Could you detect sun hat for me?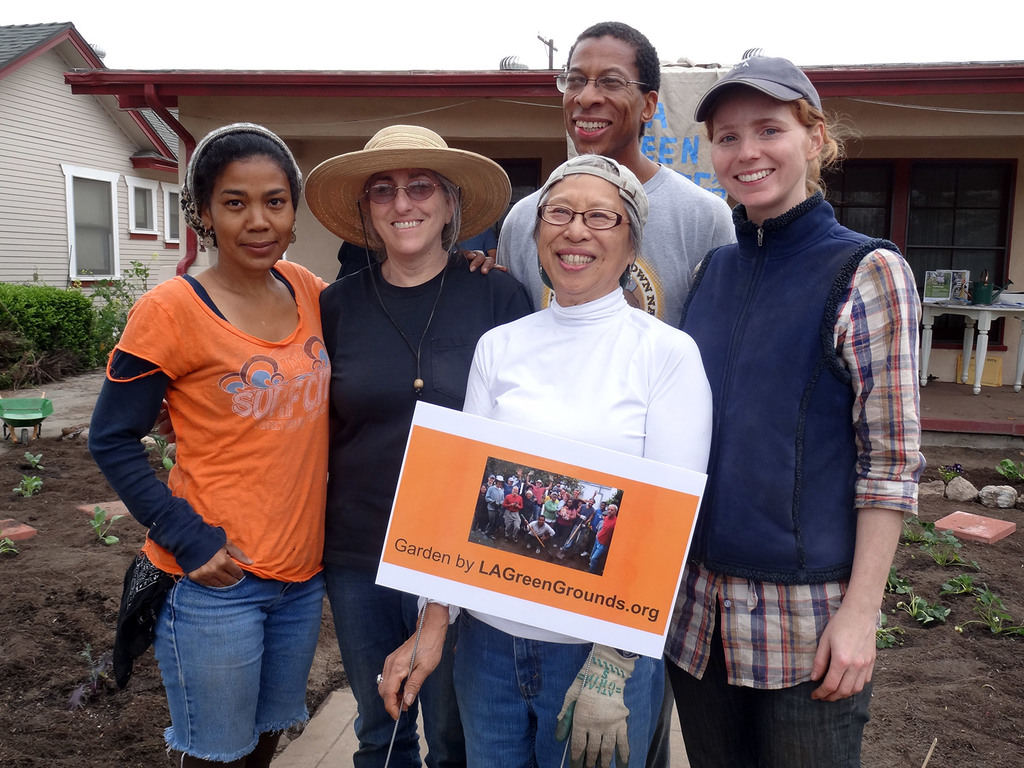
Detection result: [687,55,831,124].
